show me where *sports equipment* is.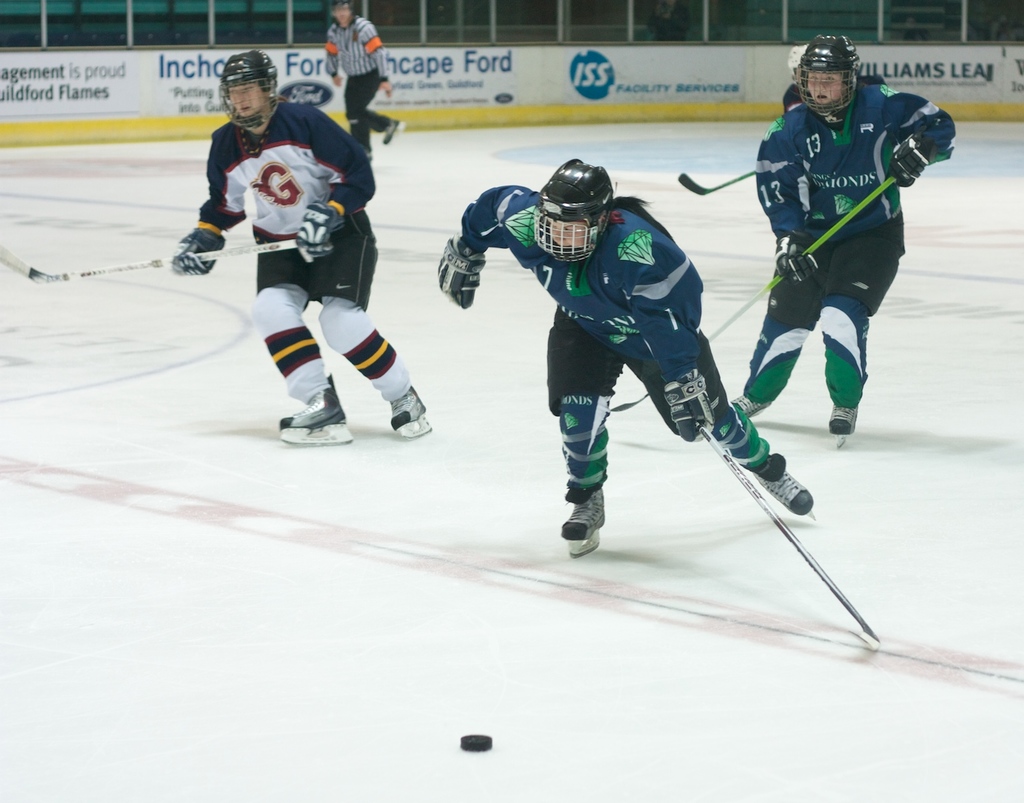
*sports equipment* is at x1=390, y1=384, x2=433, y2=438.
